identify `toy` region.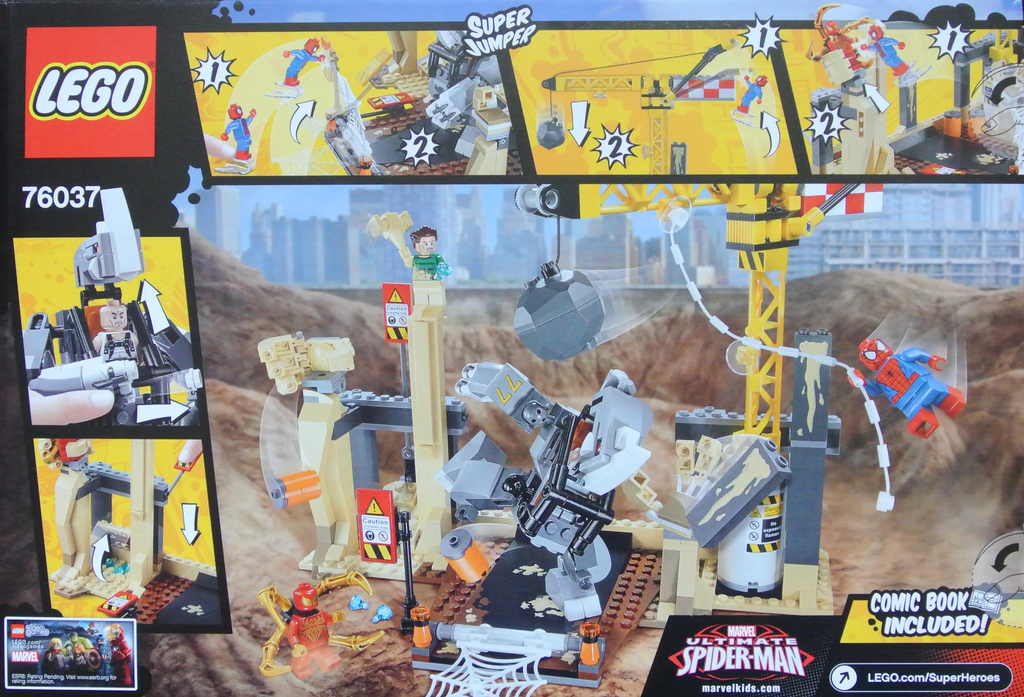
Region: 228,104,254,165.
